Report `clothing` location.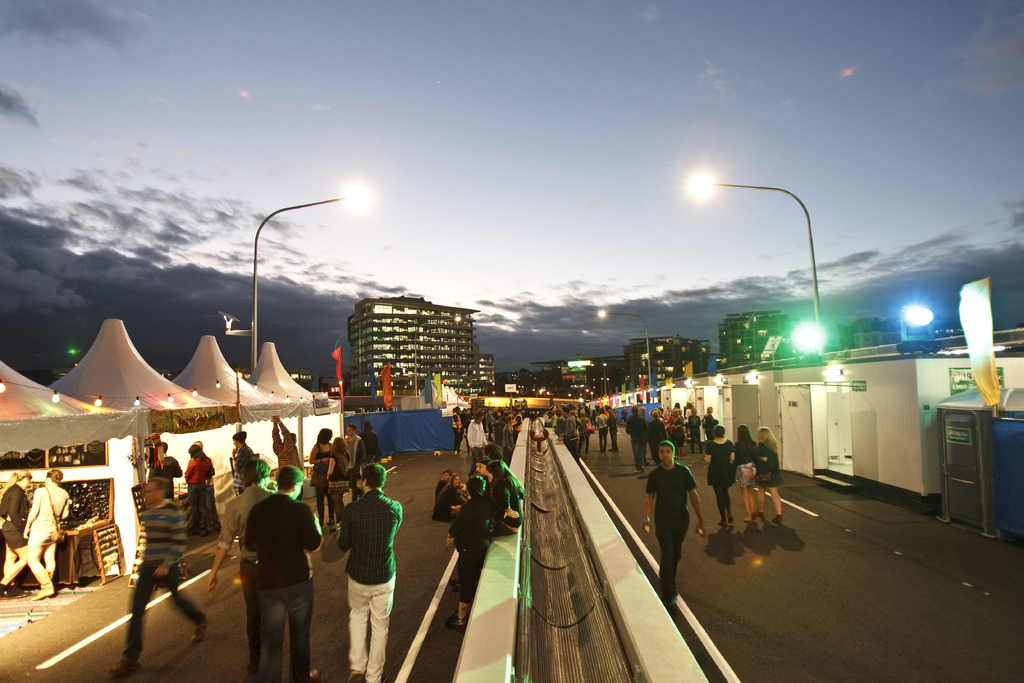
Report: [left=435, top=482, right=467, bottom=525].
